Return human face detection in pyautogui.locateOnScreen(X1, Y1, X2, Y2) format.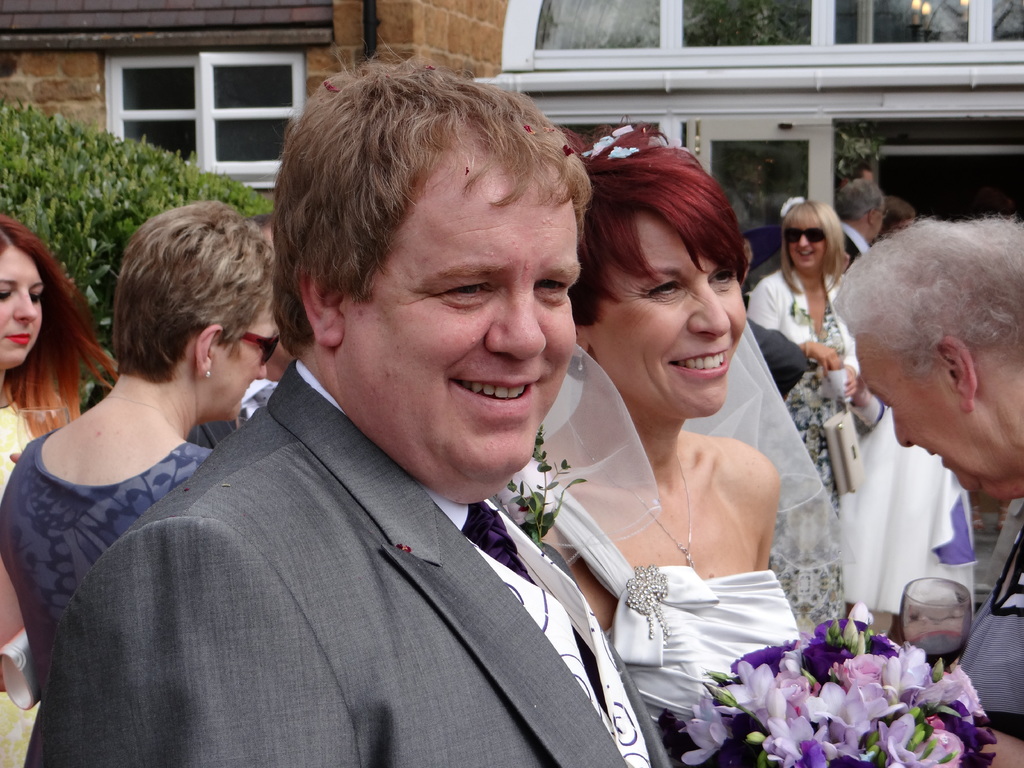
pyautogui.locateOnScreen(786, 230, 826, 269).
